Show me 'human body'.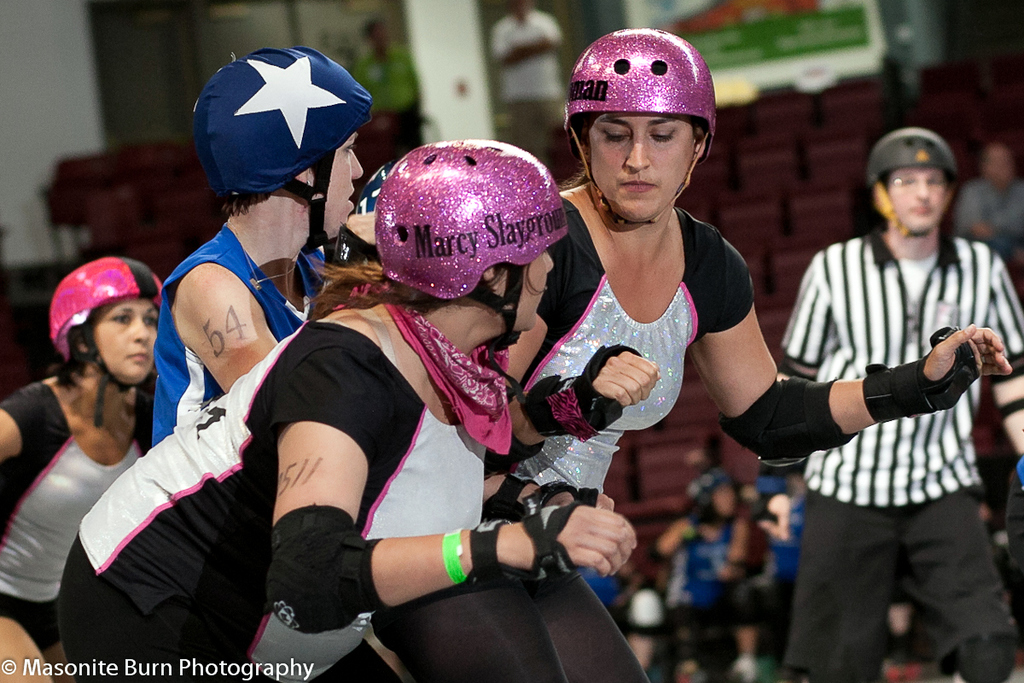
'human body' is here: l=0, t=255, r=165, b=682.
